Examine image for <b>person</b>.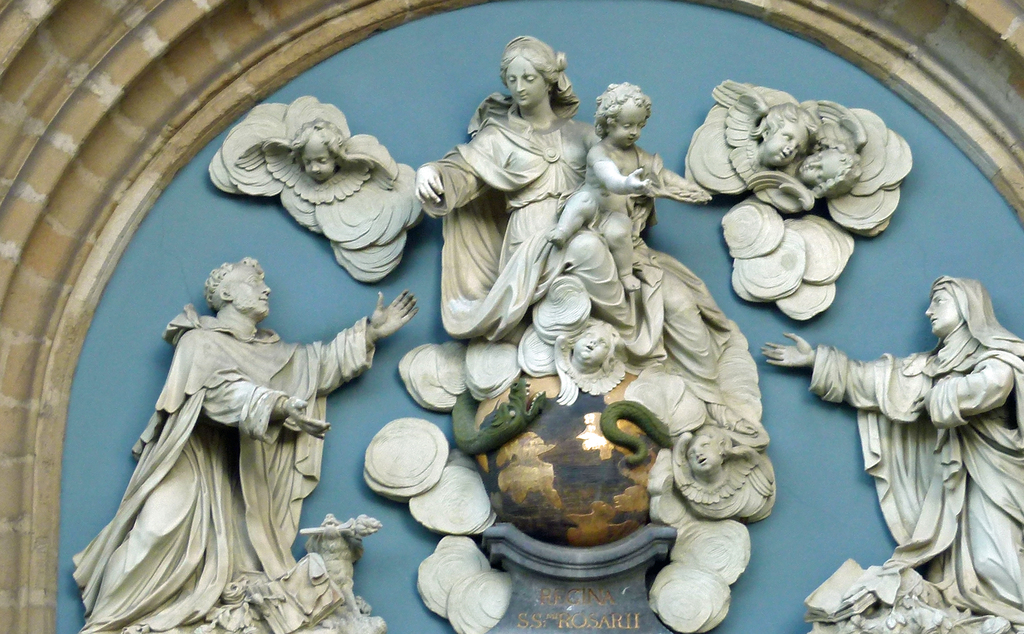
Examination result: (x1=744, y1=96, x2=824, y2=181).
